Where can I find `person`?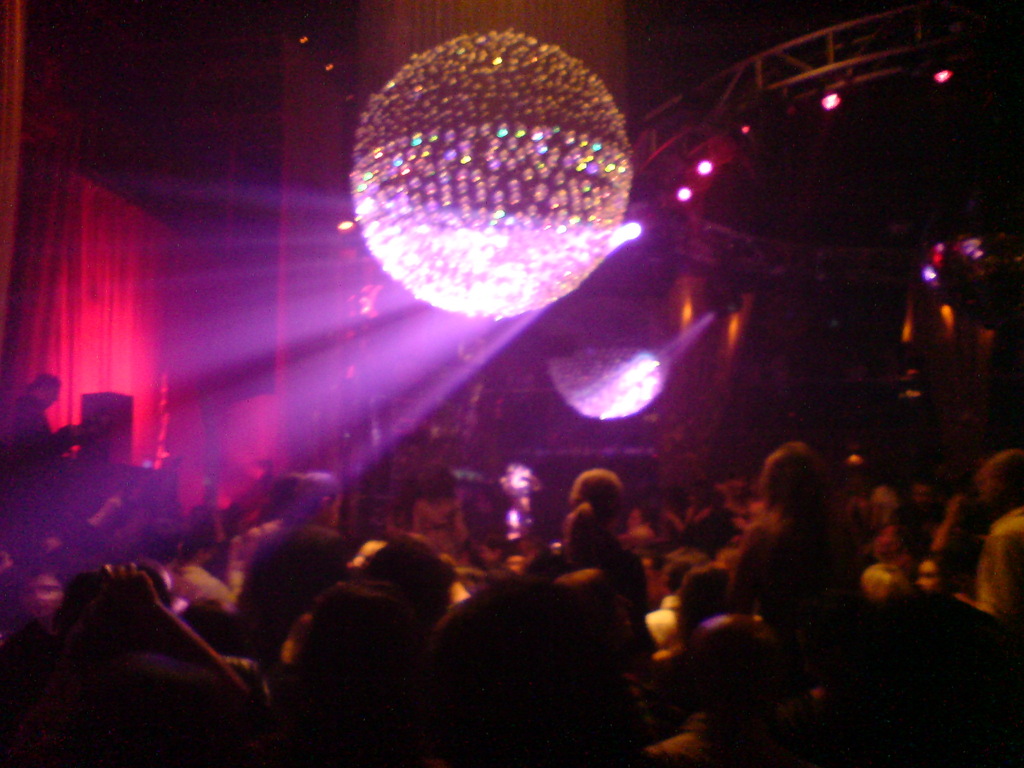
You can find it at {"x1": 525, "y1": 466, "x2": 650, "y2": 631}.
